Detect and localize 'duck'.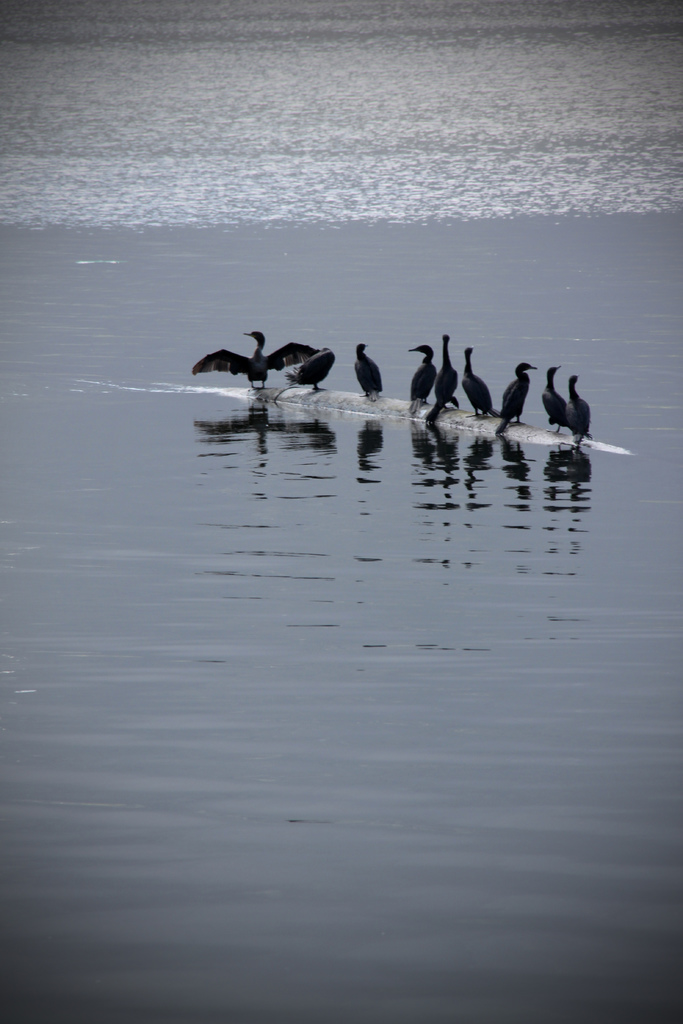
Localized at (left=286, top=346, right=336, bottom=397).
